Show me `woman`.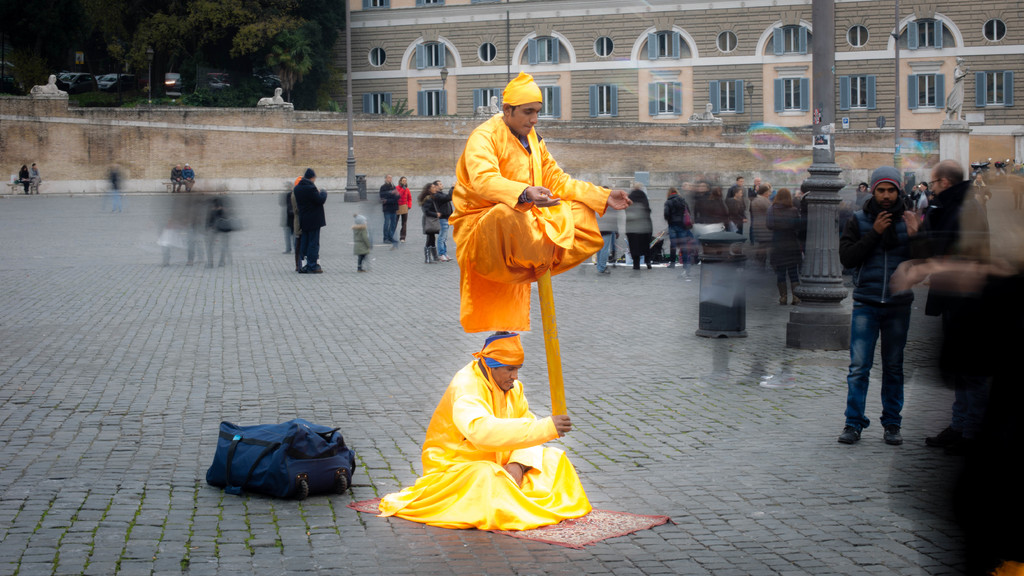
`woman` is here: locate(664, 188, 690, 268).
